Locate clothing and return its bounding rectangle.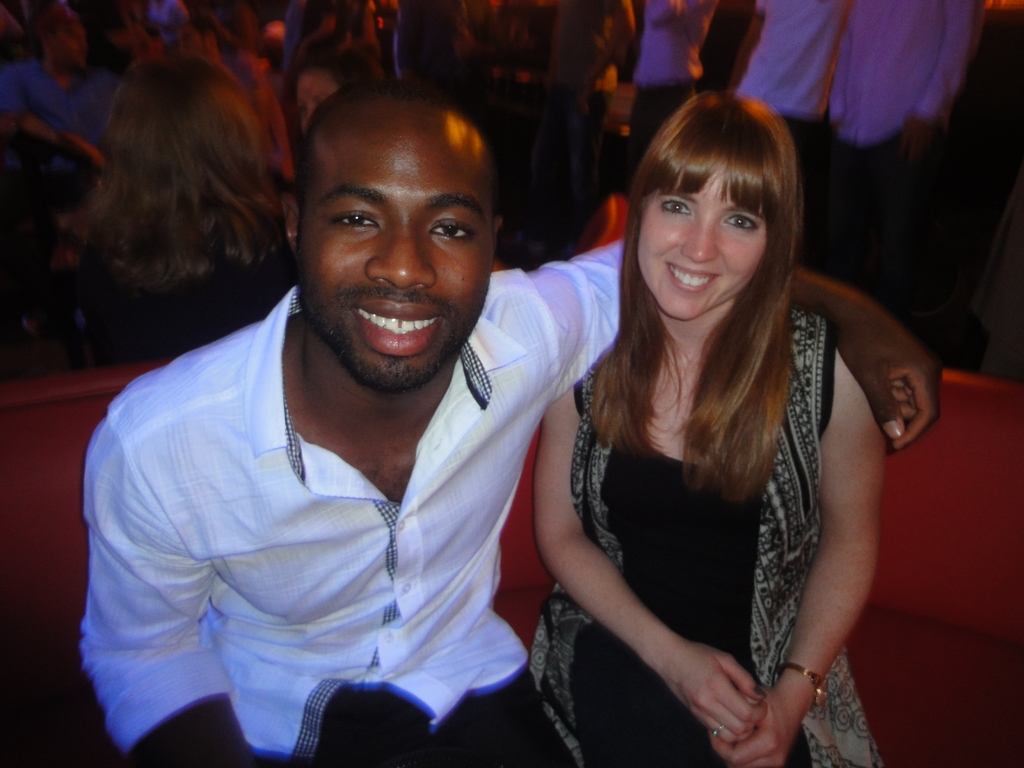
636, 0, 711, 81.
